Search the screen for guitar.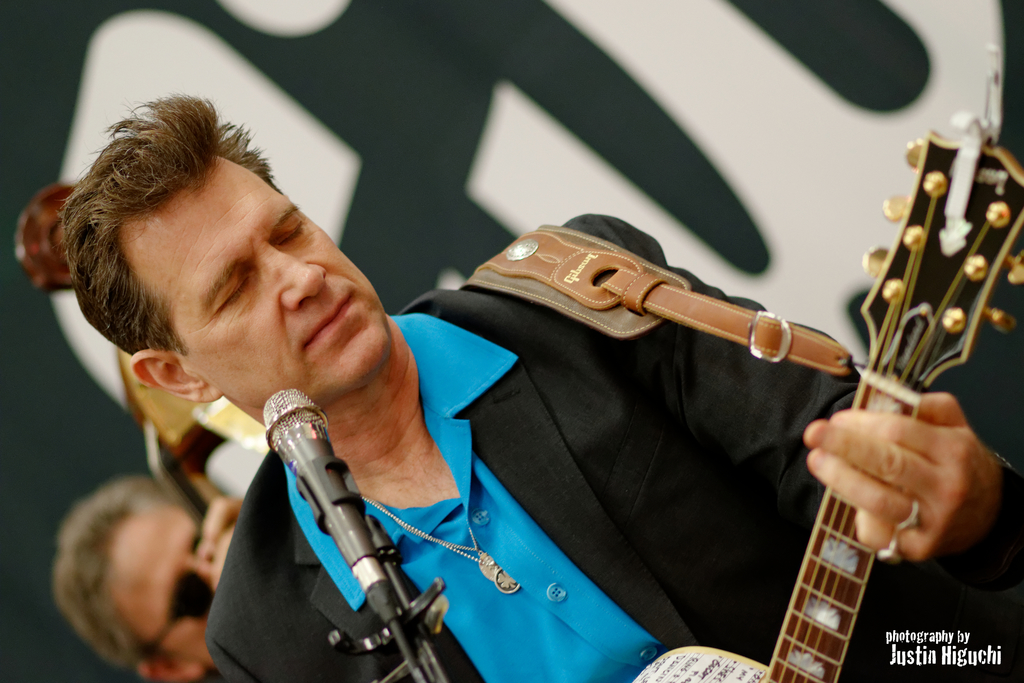
Found at (635, 48, 1023, 682).
